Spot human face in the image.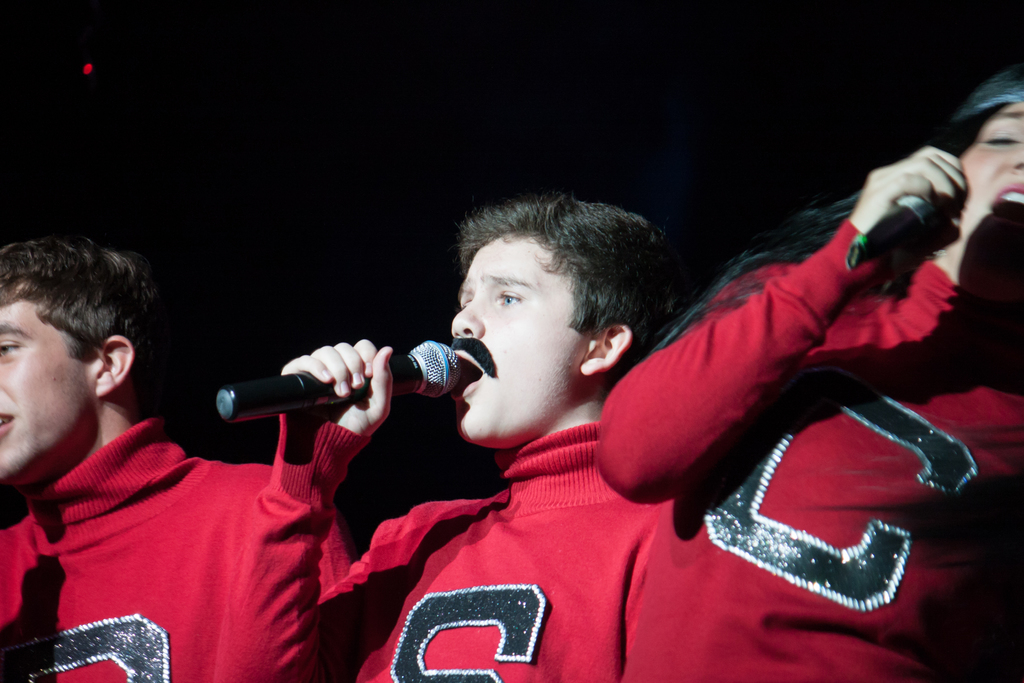
human face found at <box>451,235,582,443</box>.
